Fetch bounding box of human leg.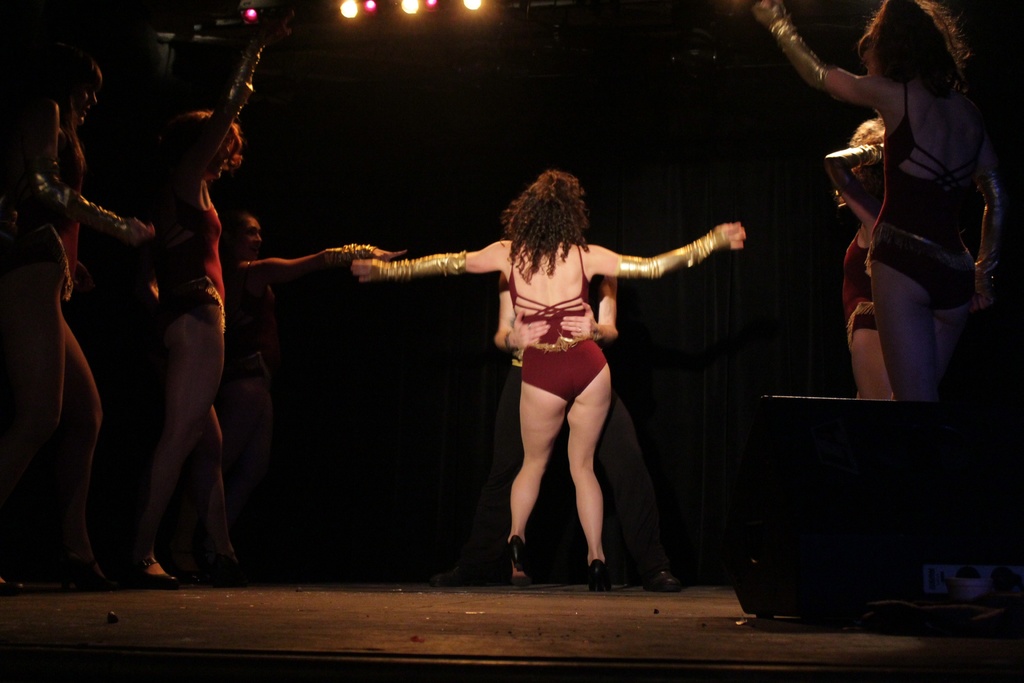
Bbox: (504, 386, 569, 573).
